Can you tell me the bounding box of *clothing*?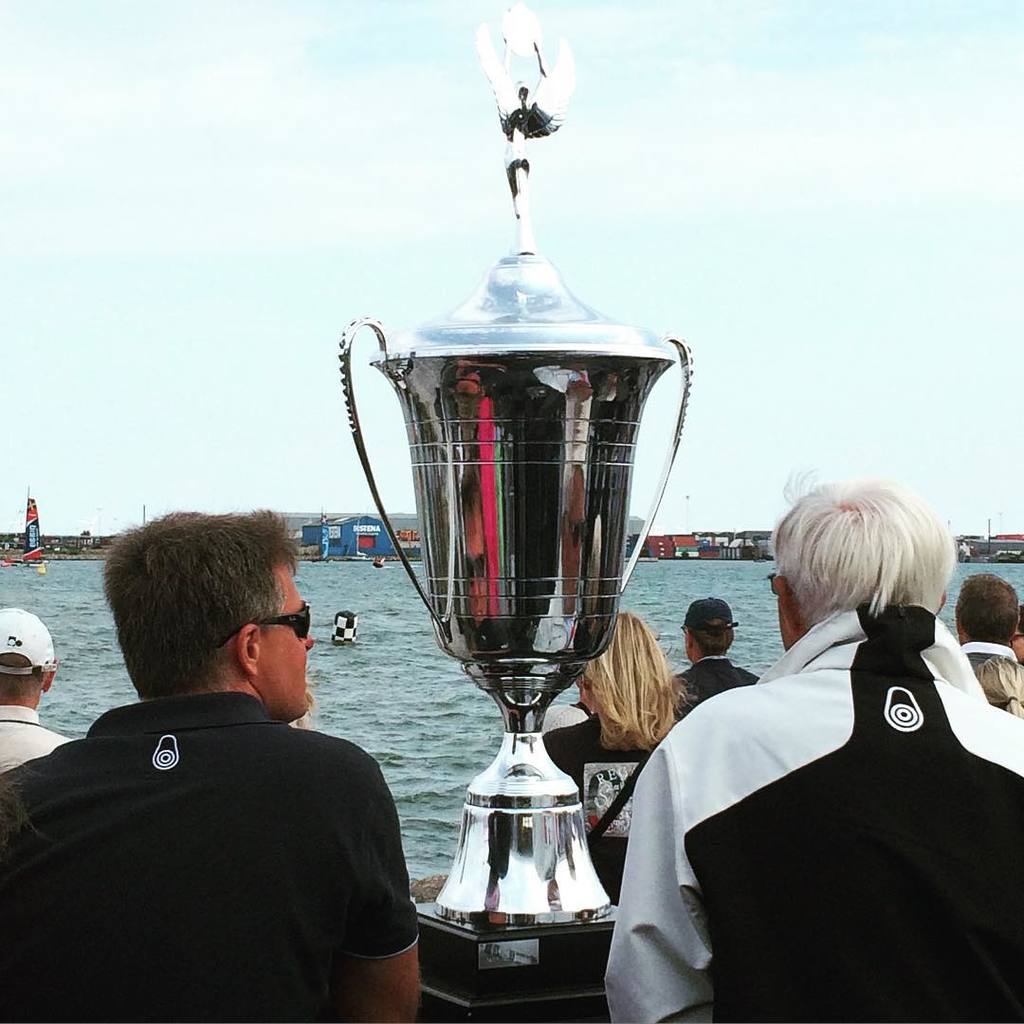
(x1=669, y1=686, x2=754, y2=715).
